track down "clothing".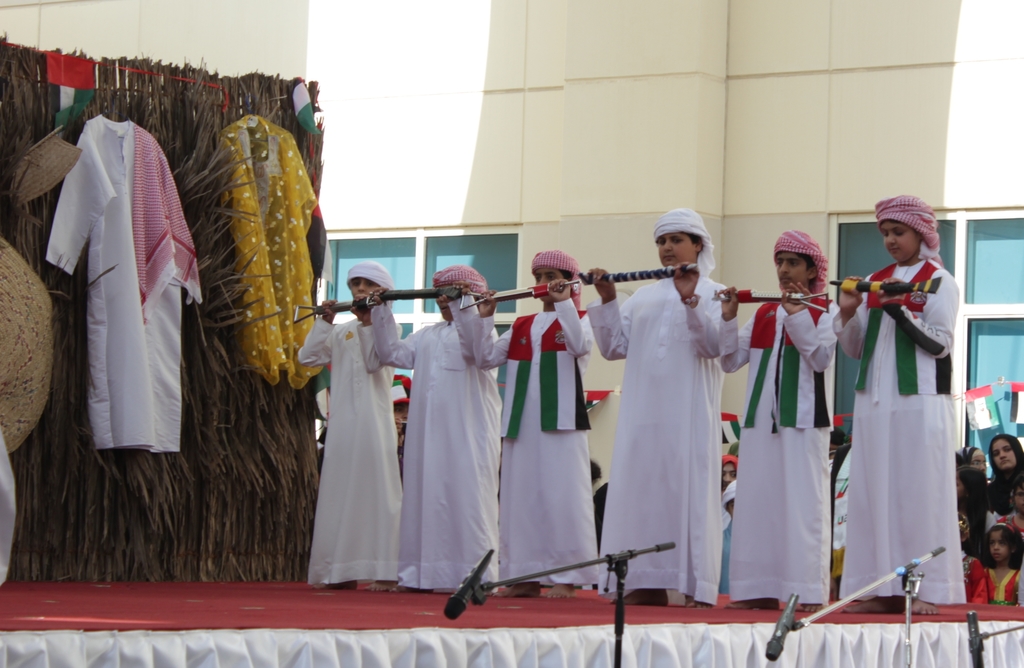
Tracked to (left=982, top=564, right=1012, bottom=604).
